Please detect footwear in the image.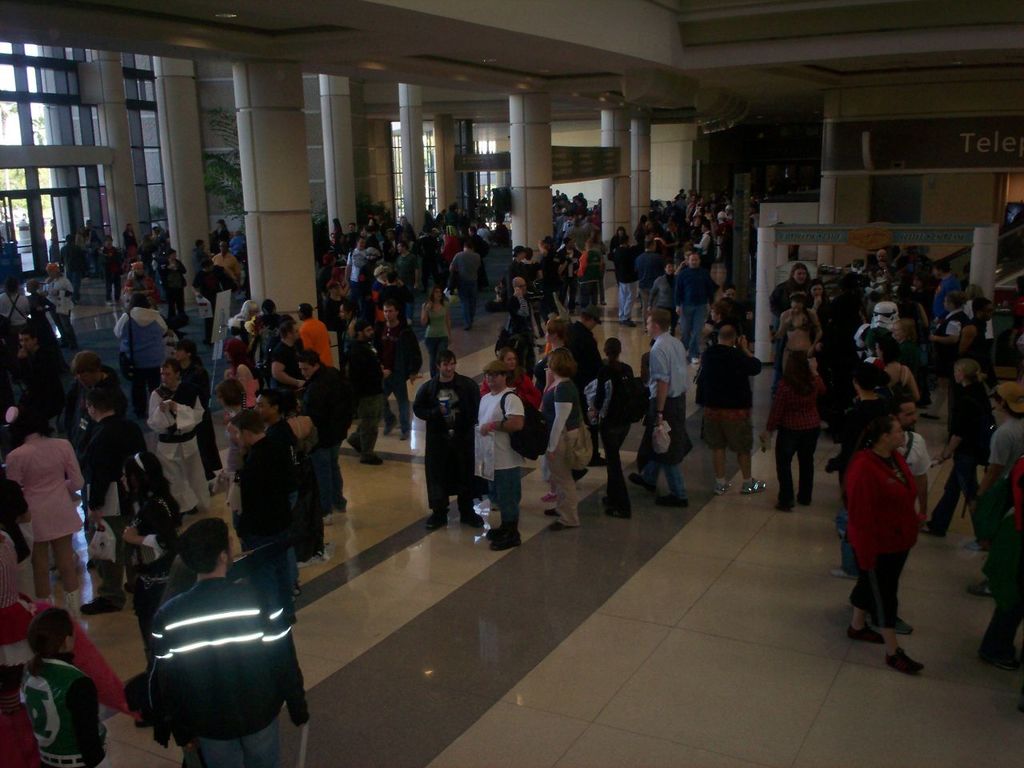
l=690, t=354, r=698, b=366.
